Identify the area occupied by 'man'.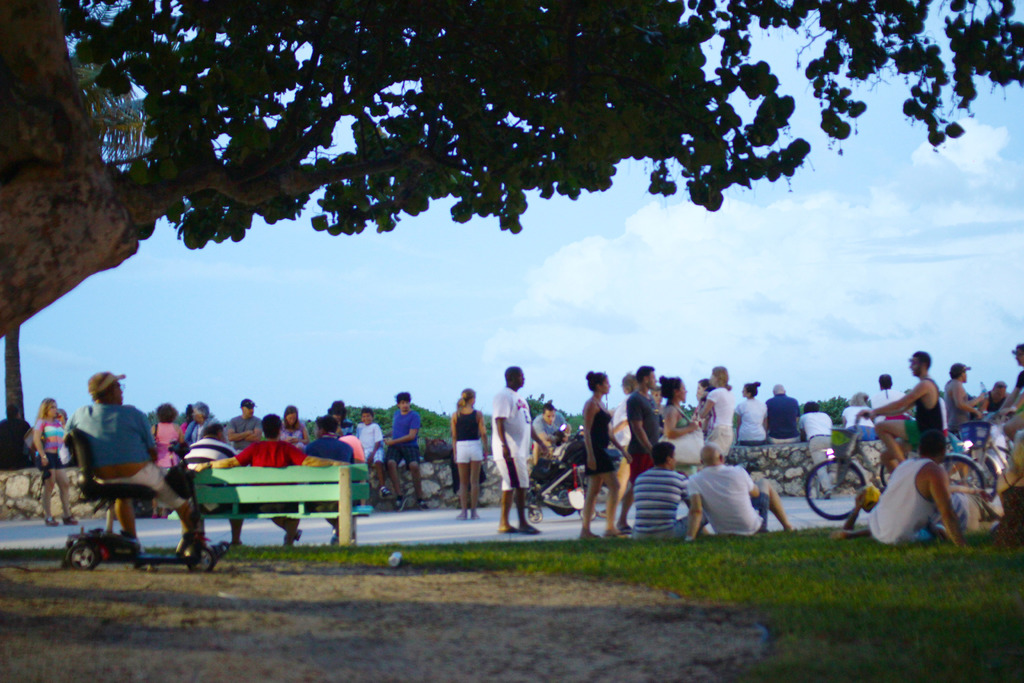
Area: locate(857, 349, 948, 465).
